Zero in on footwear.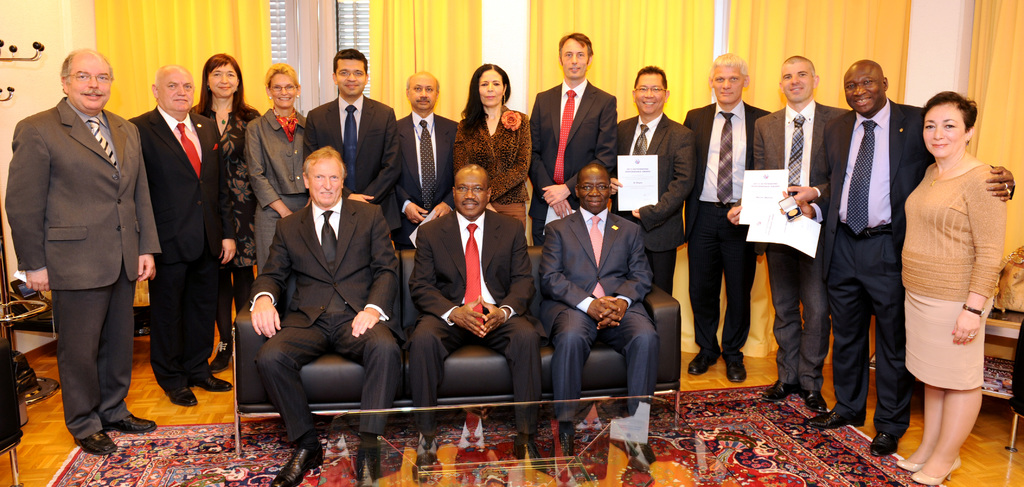
Zeroed in: 806/389/829/414.
